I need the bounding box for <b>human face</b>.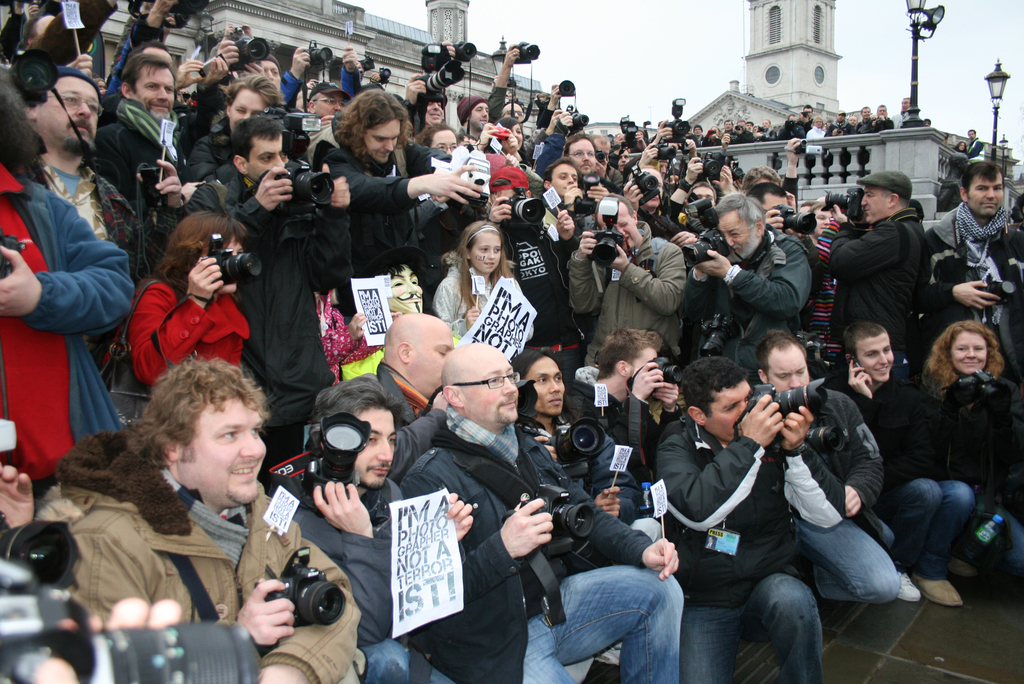
Here it is: [621, 347, 655, 383].
